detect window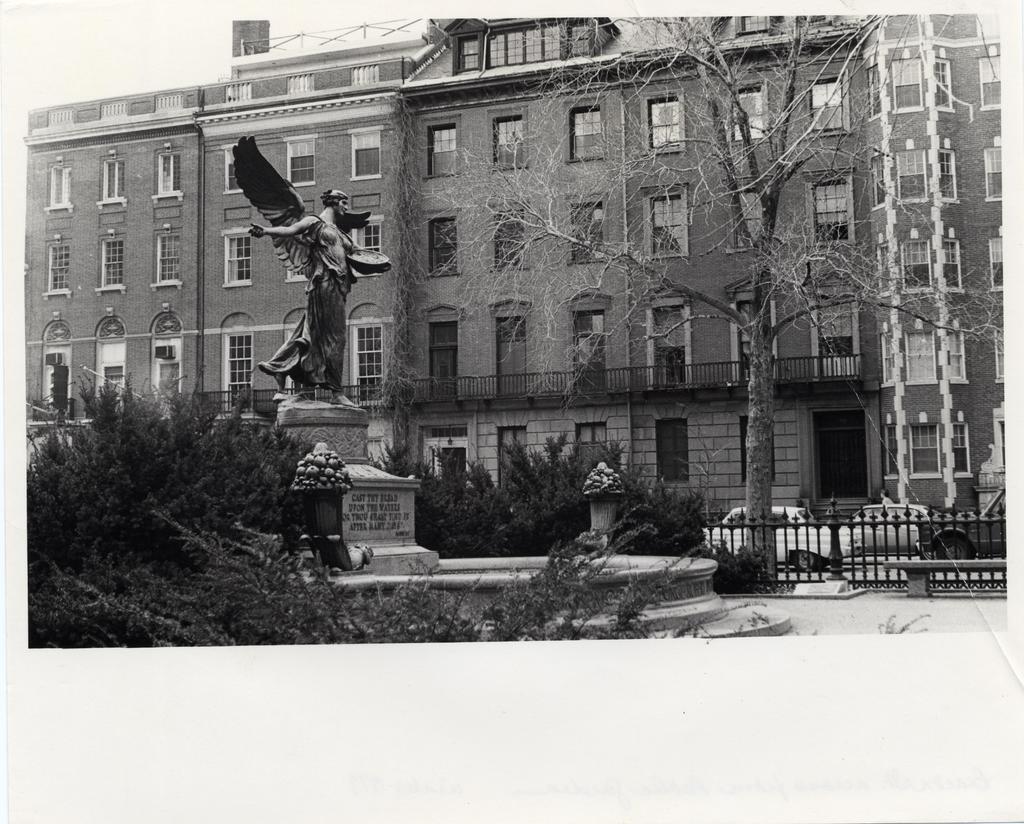
<region>950, 327, 964, 378</region>
